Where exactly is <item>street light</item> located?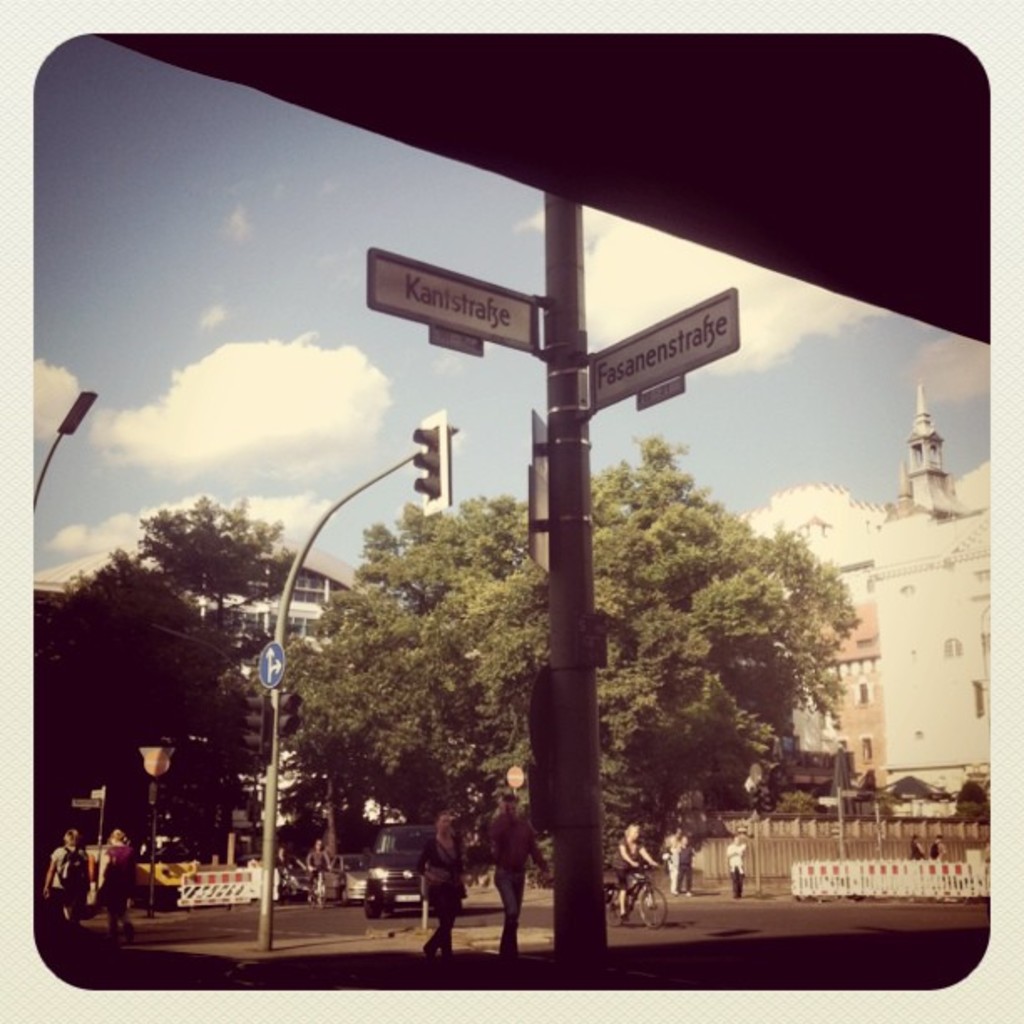
Its bounding box is 28, 393, 82, 497.
